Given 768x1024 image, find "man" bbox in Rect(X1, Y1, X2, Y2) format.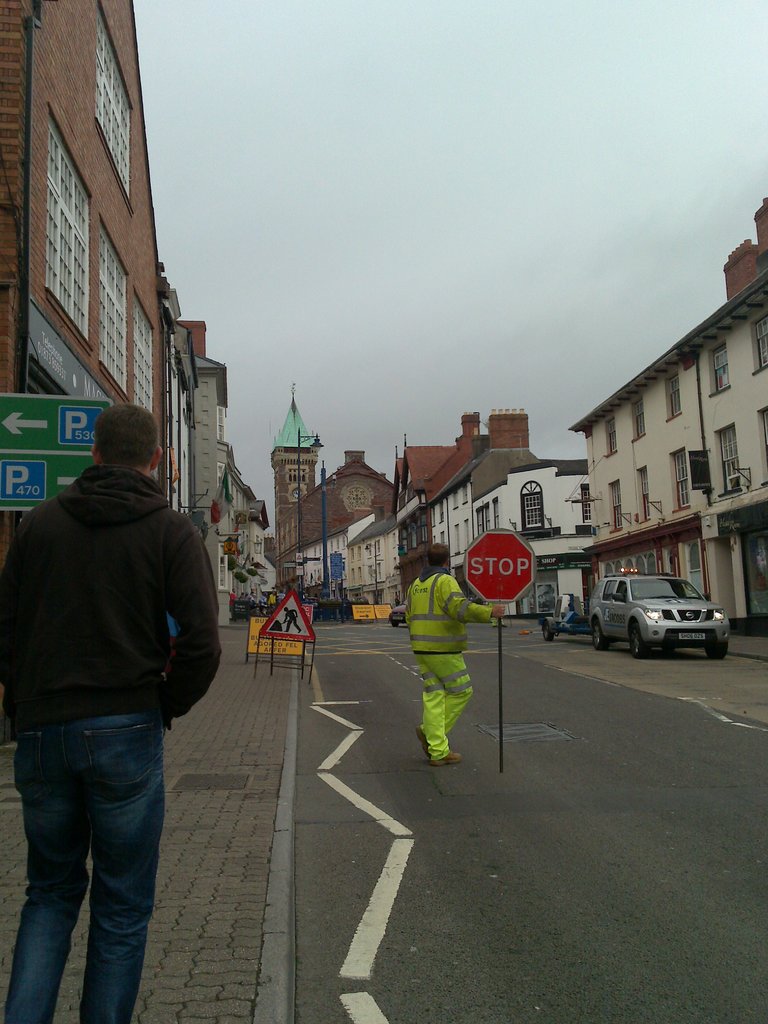
Rect(404, 540, 506, 764).
